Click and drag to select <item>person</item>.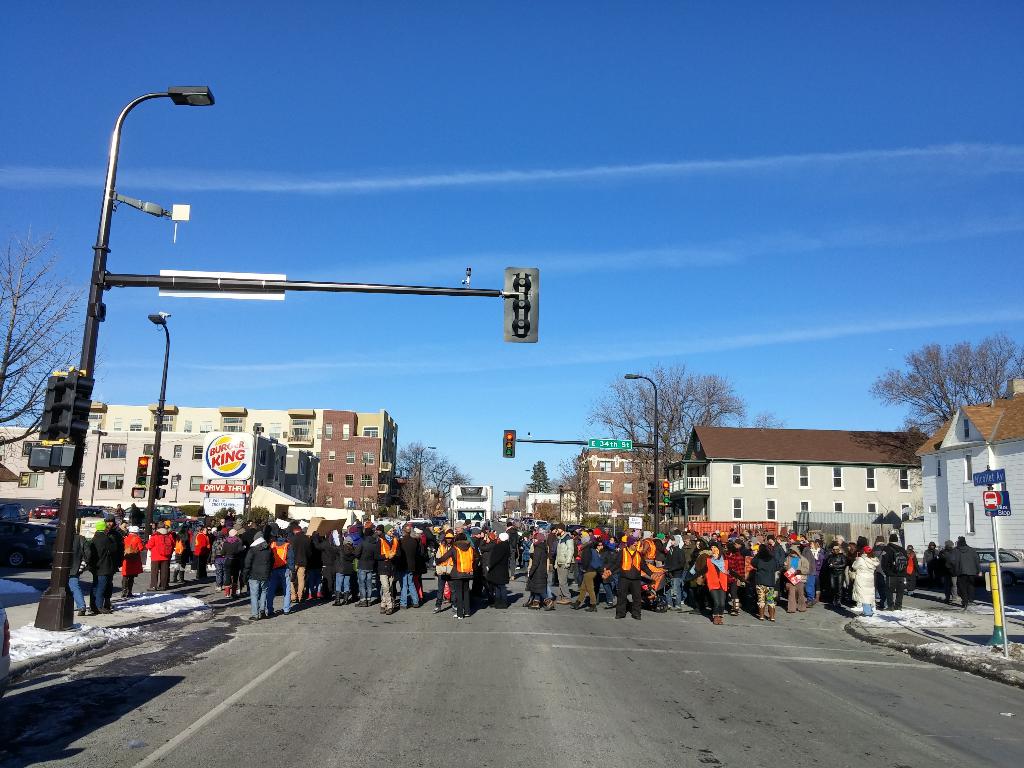
Selection: (750,540,790,620).
